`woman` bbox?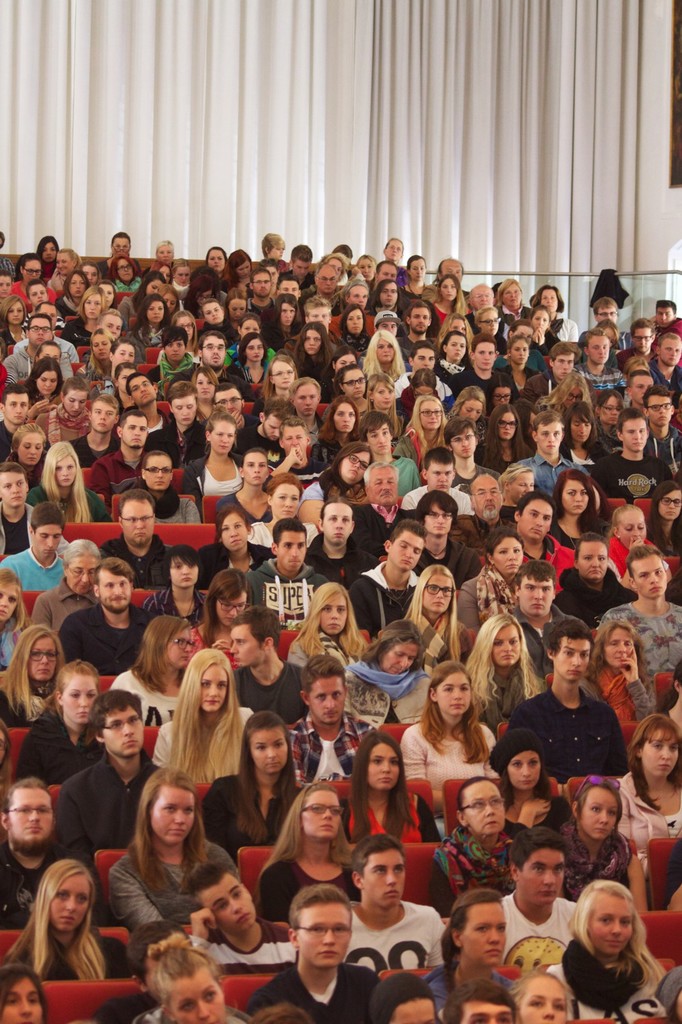
Rect(130, 939, 251, 1023)
